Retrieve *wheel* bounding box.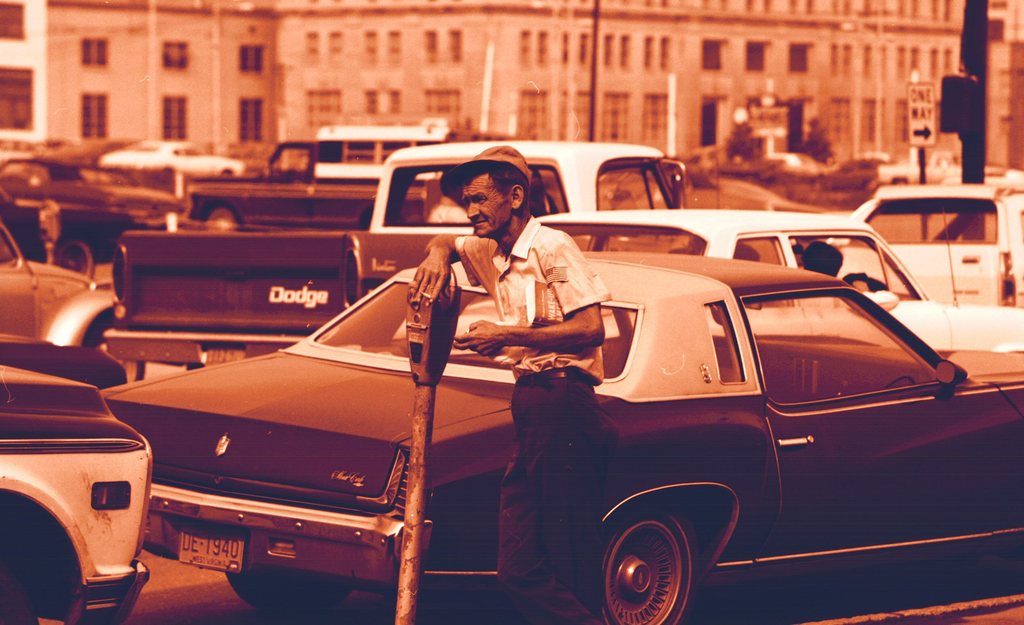
Bounding box: left=207, top=203, right=239, bottom=223.
